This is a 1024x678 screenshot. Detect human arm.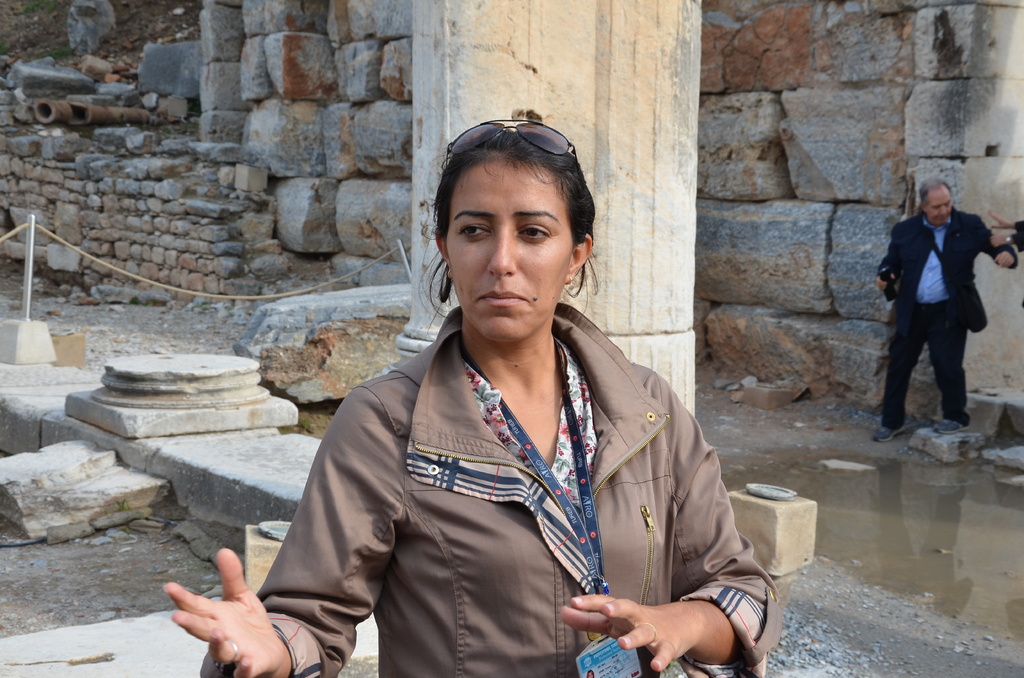
locate(177, 388, 396, 677).
